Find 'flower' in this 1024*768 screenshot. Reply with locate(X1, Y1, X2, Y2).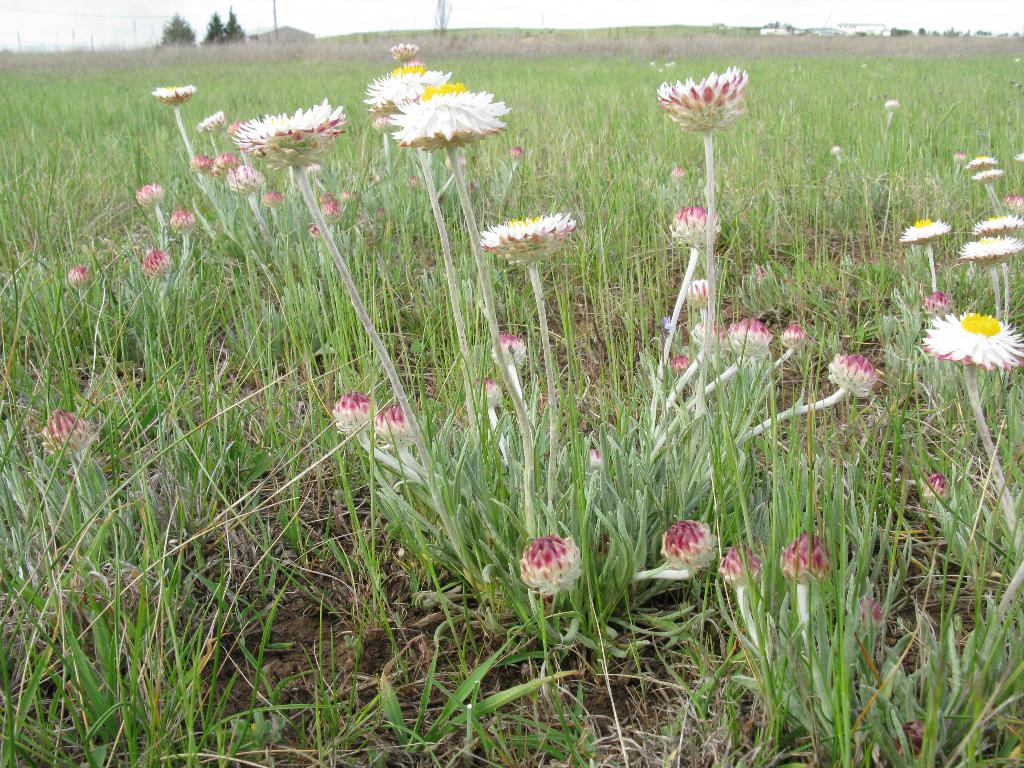
locate(365, 65, 440, 101).
